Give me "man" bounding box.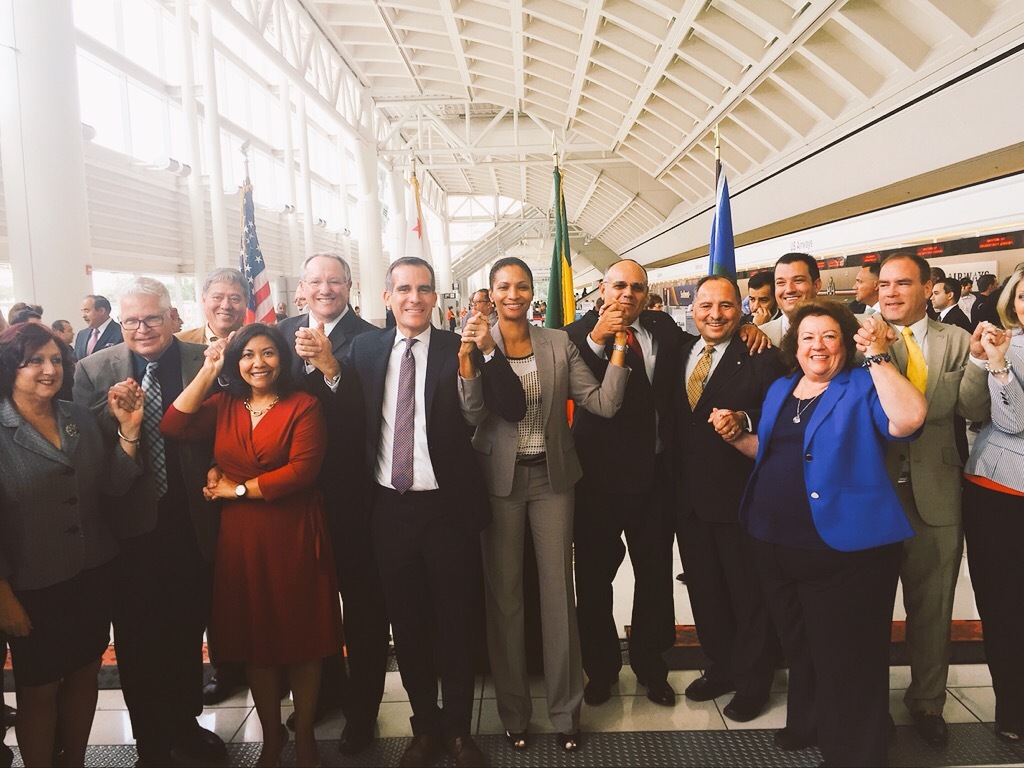
(left=270, top=247, right=381, bottom=735).
